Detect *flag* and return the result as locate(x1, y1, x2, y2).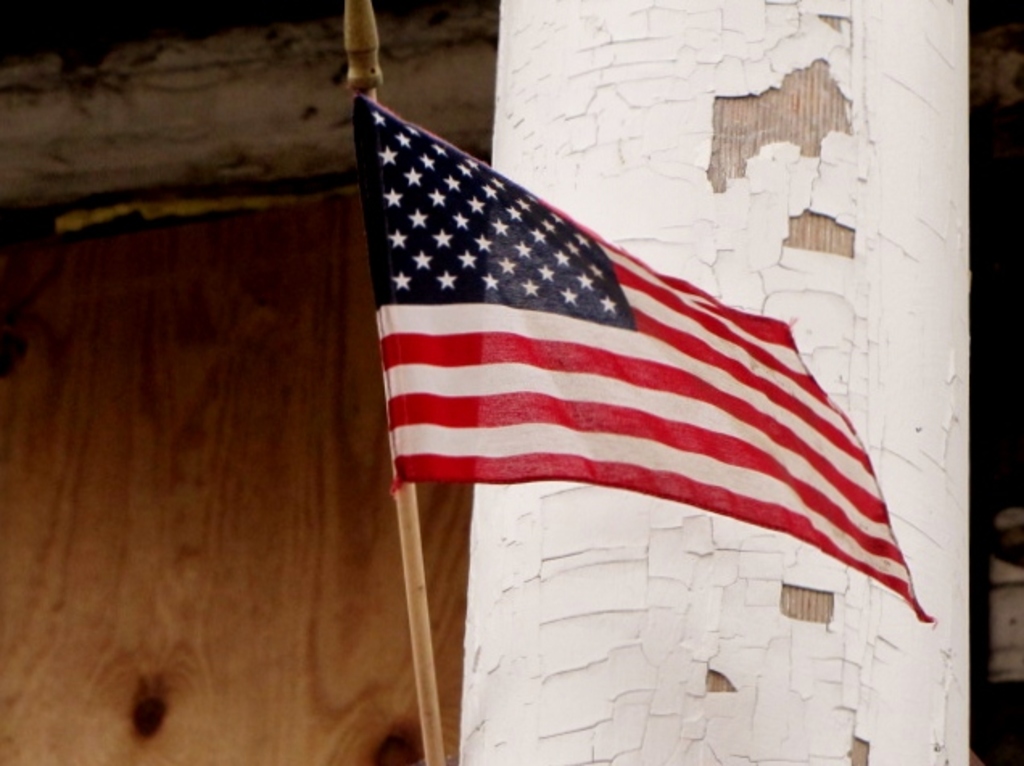
locate(359, 101, 934, 621).
